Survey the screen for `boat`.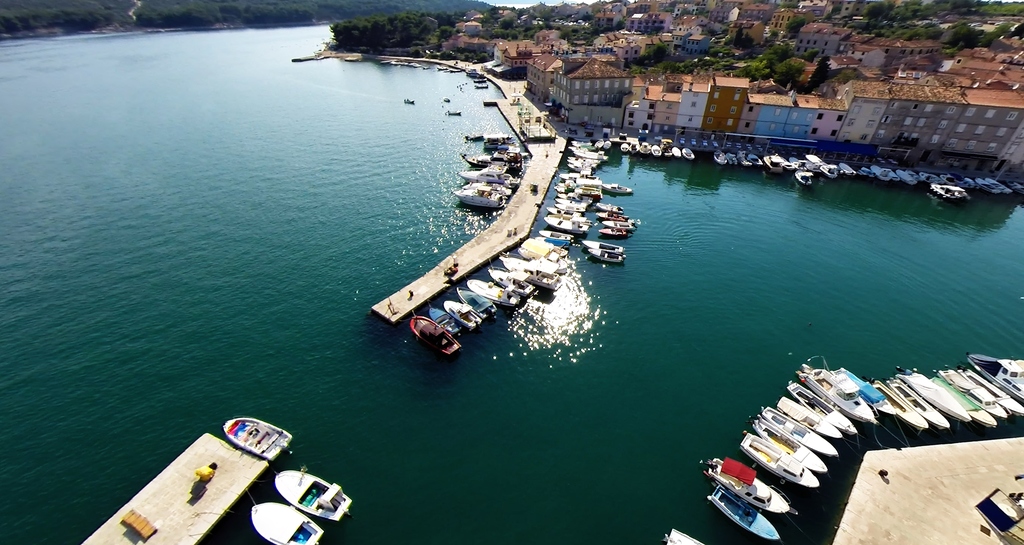
Survey found: bbox(621, 145, 624, 150).
